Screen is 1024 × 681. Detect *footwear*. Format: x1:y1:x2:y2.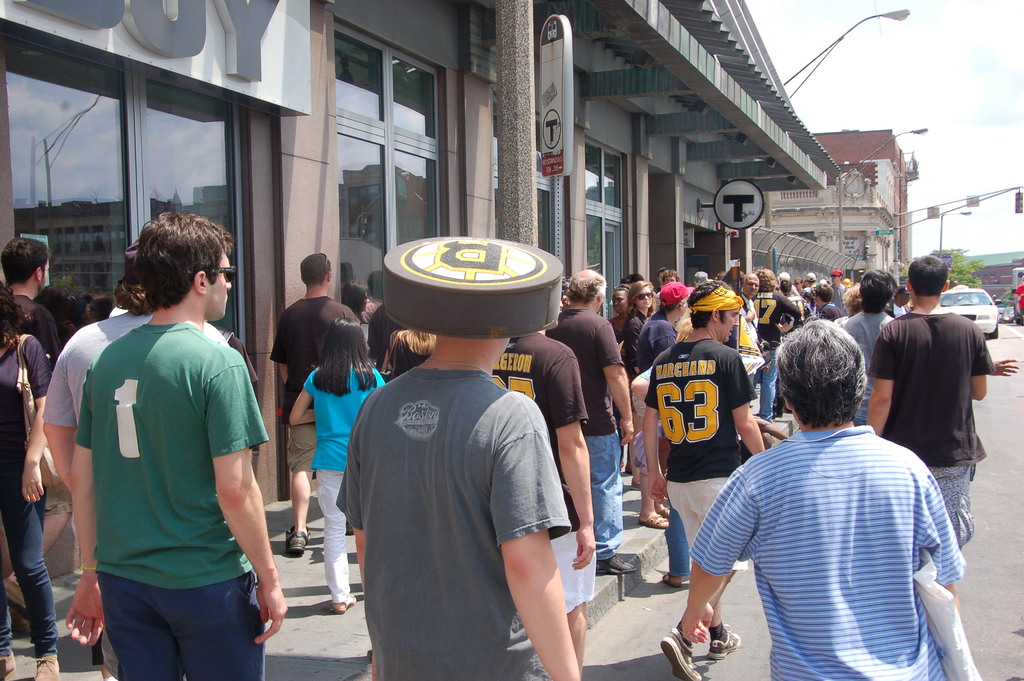
595:553:637:577.
